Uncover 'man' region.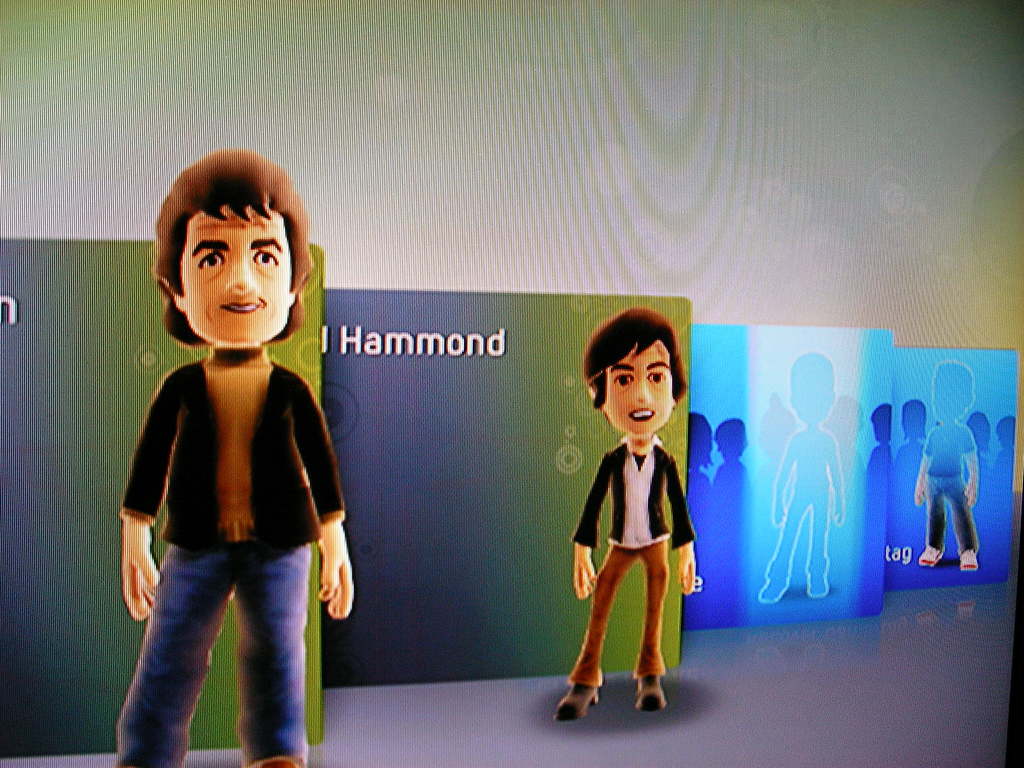
Uncovered: bbox(556, 302, 705, 723).
